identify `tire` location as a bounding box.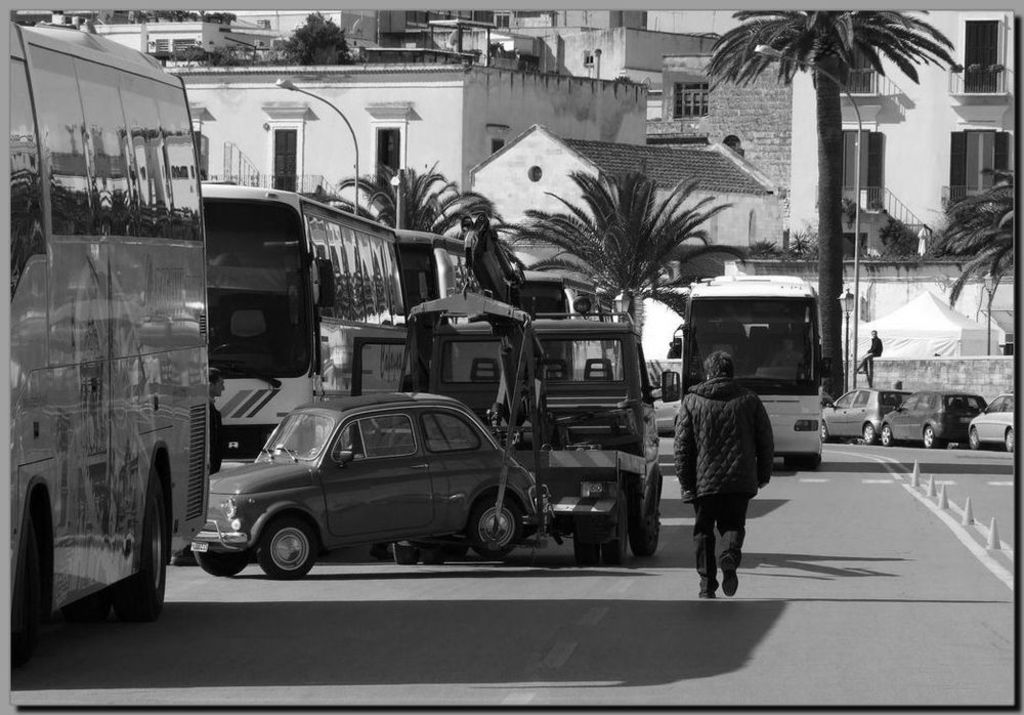
66,589,111,631.
